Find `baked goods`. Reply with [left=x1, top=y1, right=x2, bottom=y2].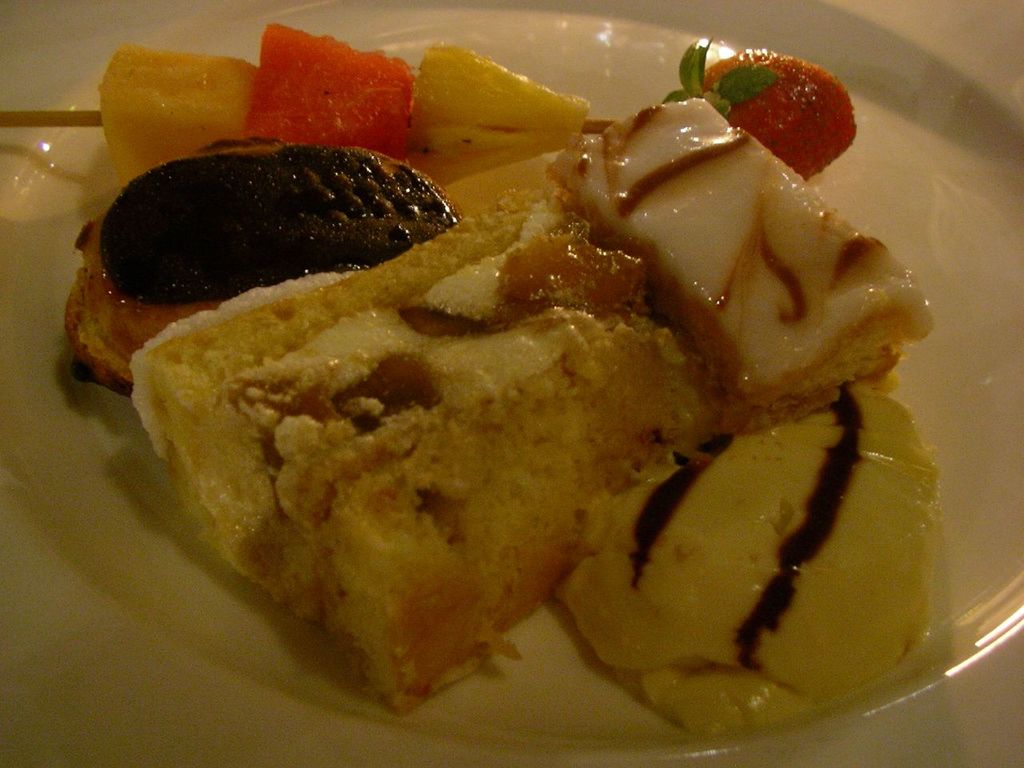
[left=540, top=98, right=938, bottom=434].
